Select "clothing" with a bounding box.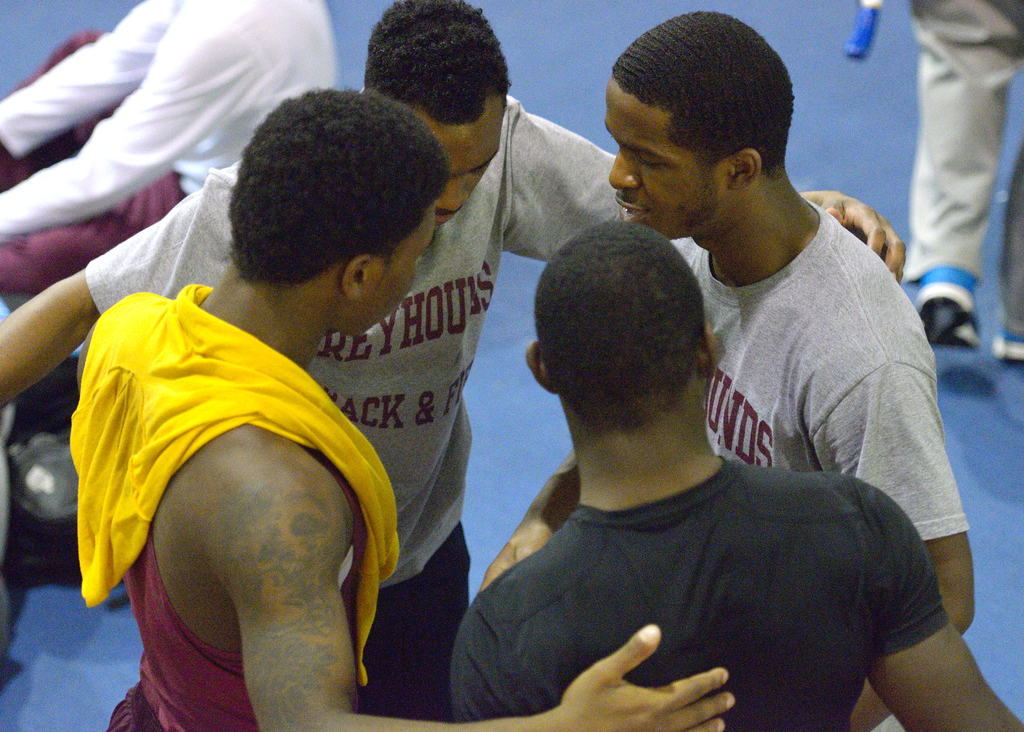
box=[673, 198, 972, 543].
